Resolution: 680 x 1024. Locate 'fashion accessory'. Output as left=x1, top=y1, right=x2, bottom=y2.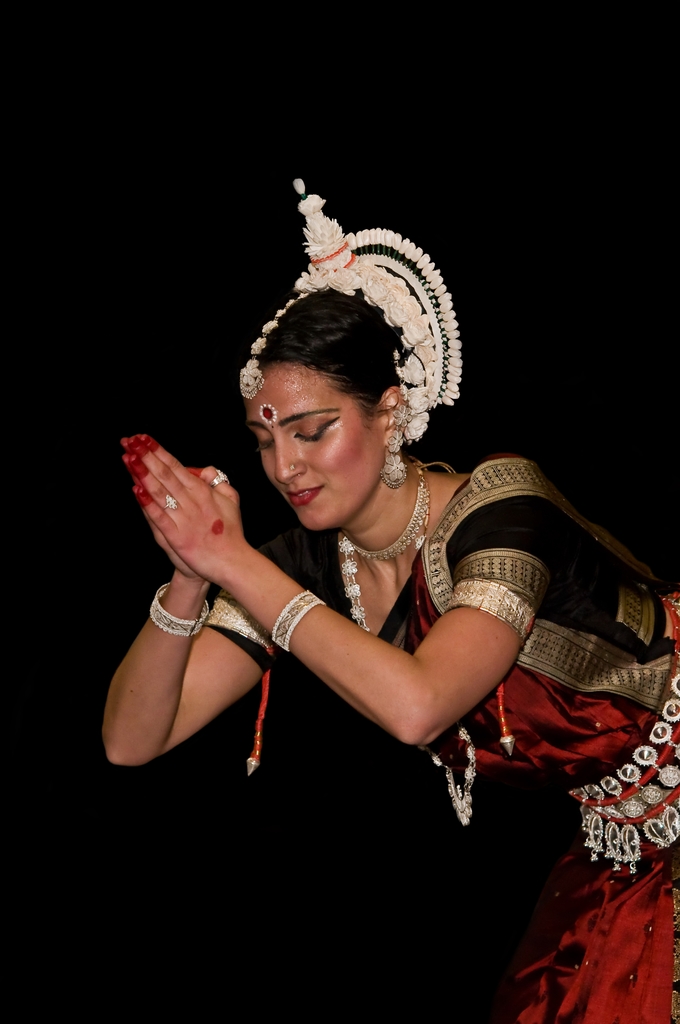
left=569, top=593, right=679, bottom=879.
